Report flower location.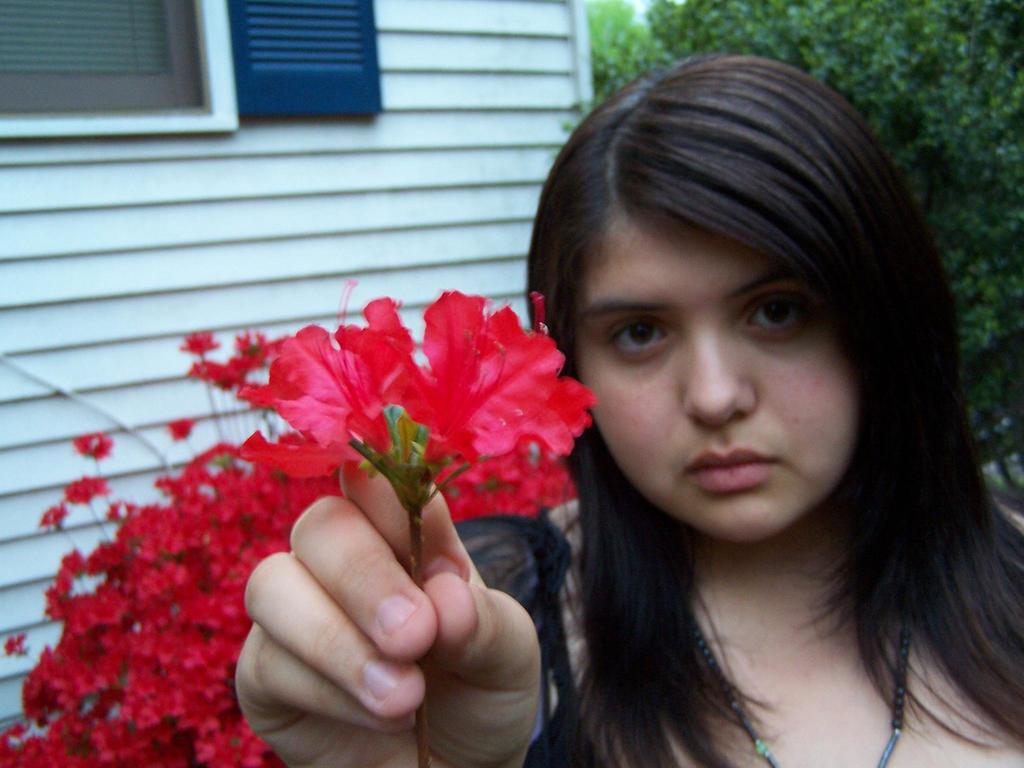
Report: <region>65, 474, 113, 506</region>.
